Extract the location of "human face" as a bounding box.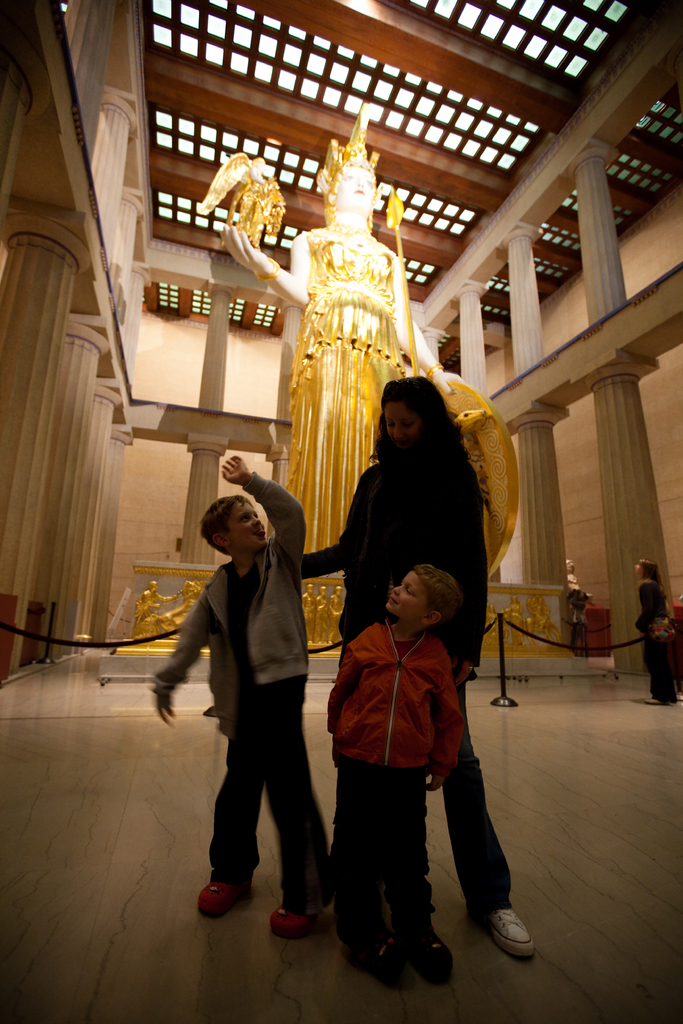
region(319, 584, 328, 594).
